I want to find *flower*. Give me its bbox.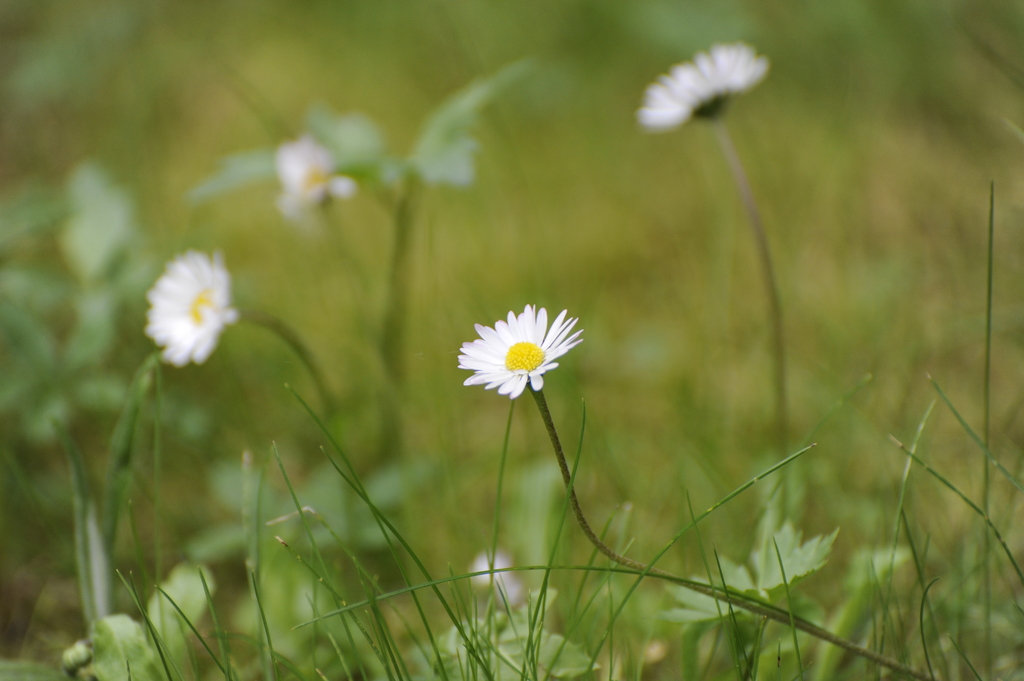
(x1=145, y1=248, x2=237, y2=372).
